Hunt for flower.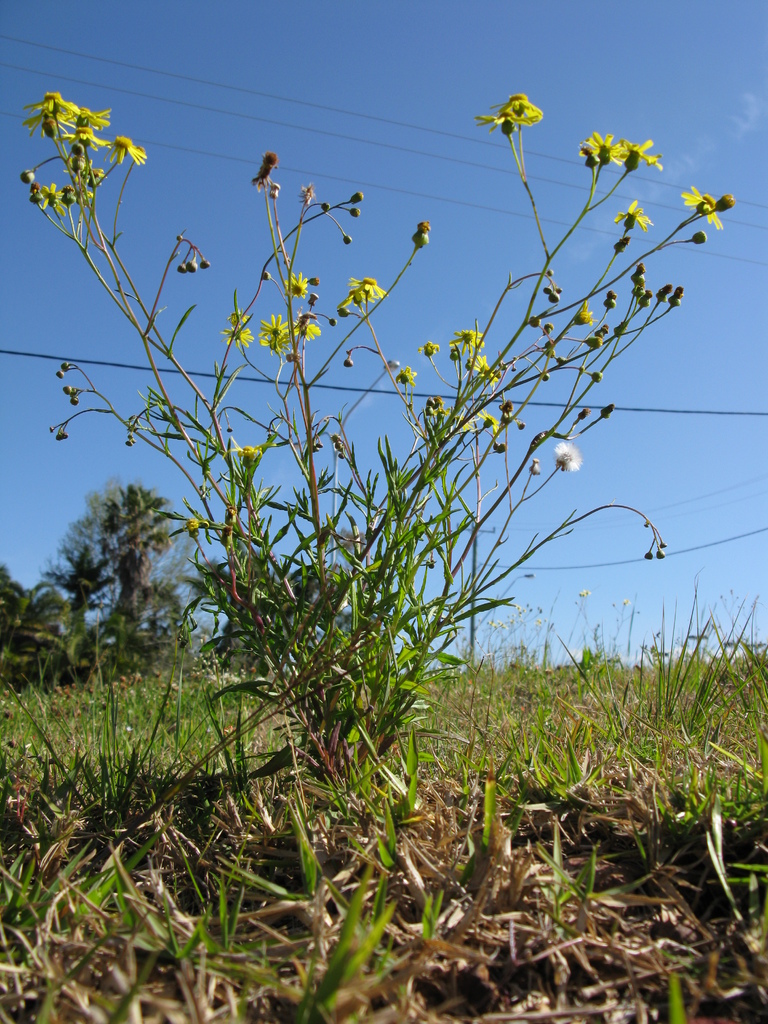
Hunted down at detection(229, 307, 248, 324).
